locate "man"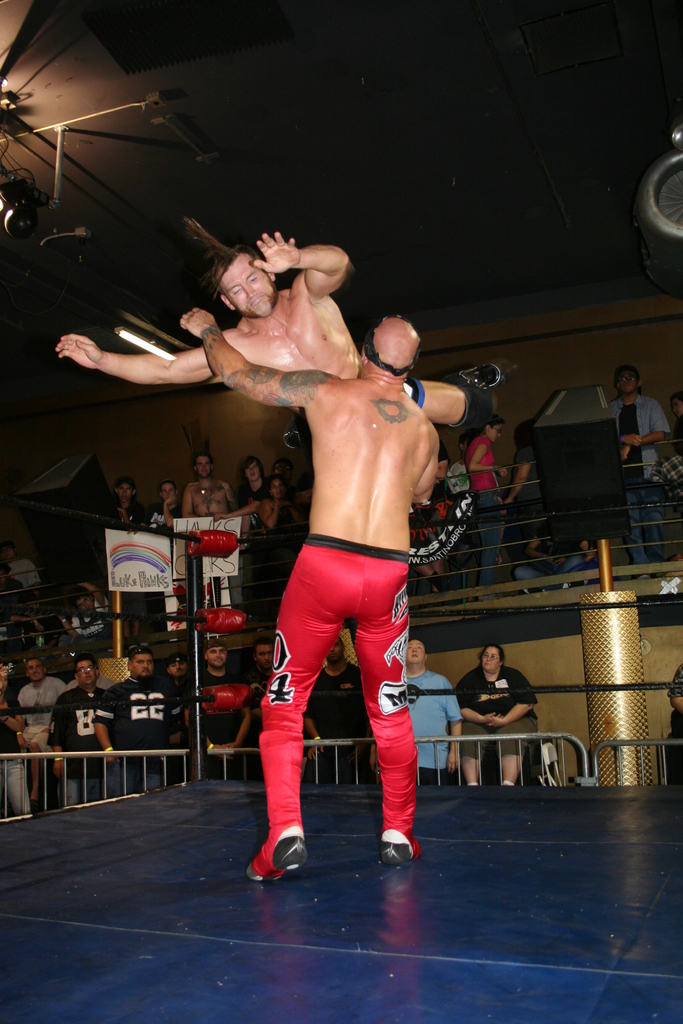
[240,633,278,780]
